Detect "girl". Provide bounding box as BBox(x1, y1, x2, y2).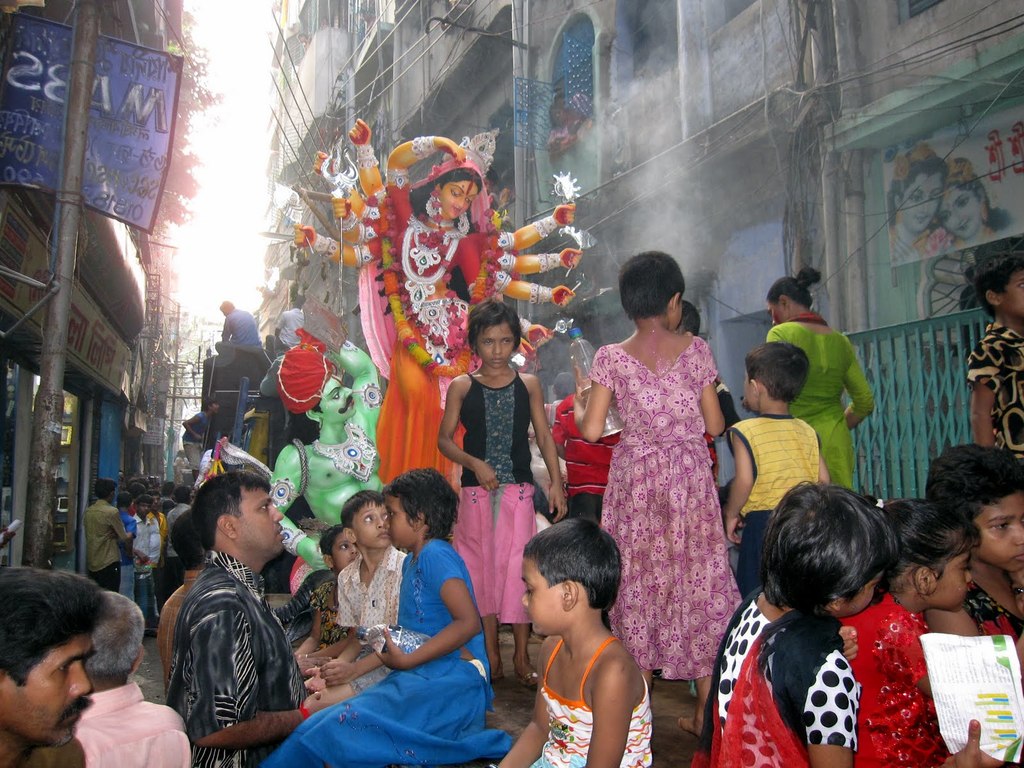
BBox(271, 470, 501, 767).
